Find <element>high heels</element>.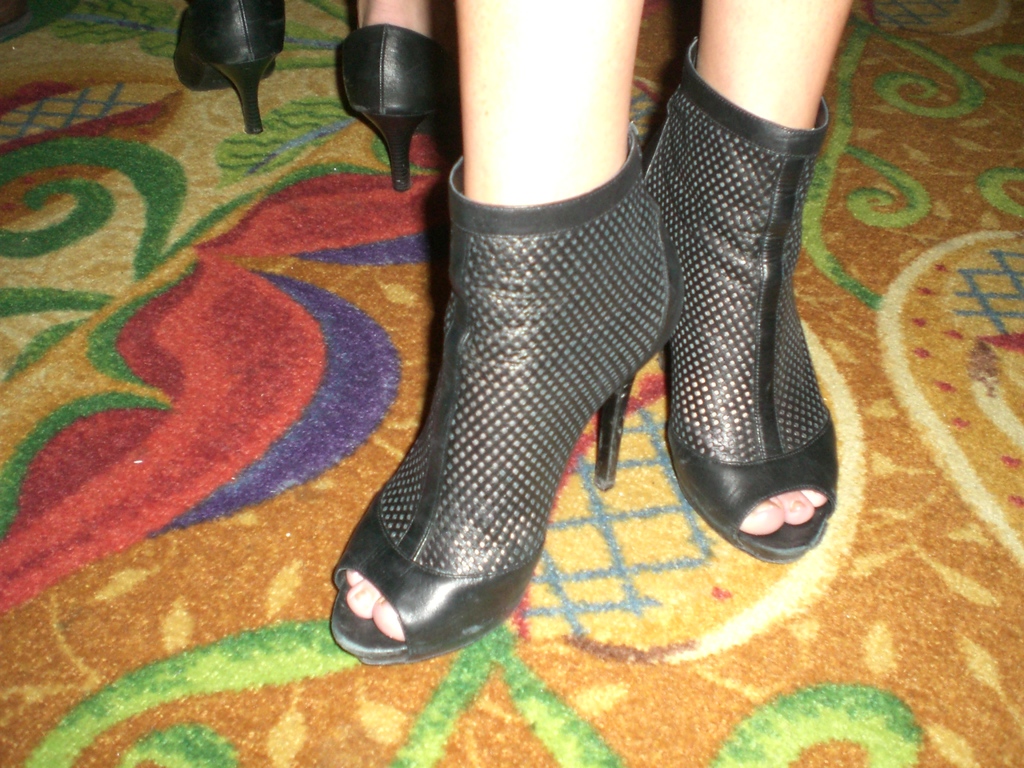
bbox(172, 0, 283, 135).
